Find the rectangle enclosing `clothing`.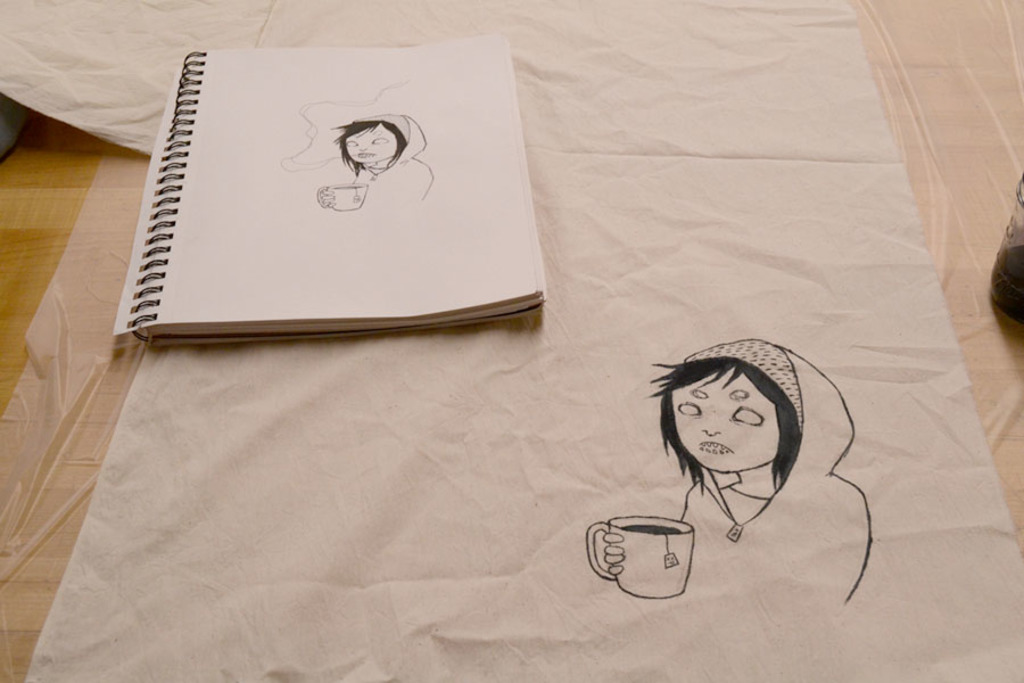
bbox=(333, 110, 431, 207).
